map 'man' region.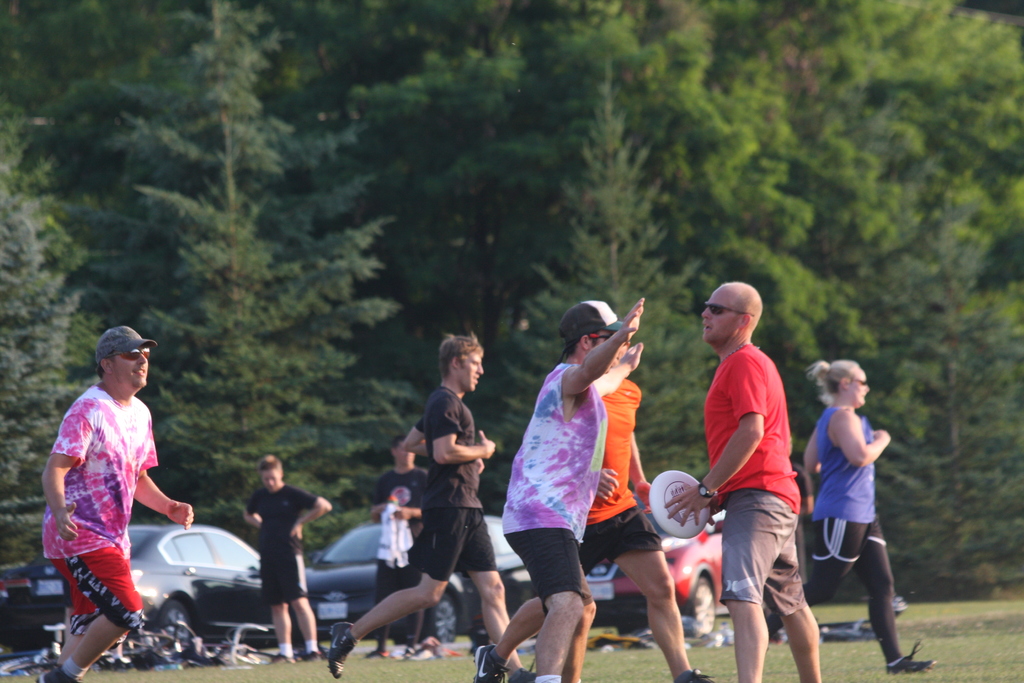
Mapped to 327/331/532/682.
